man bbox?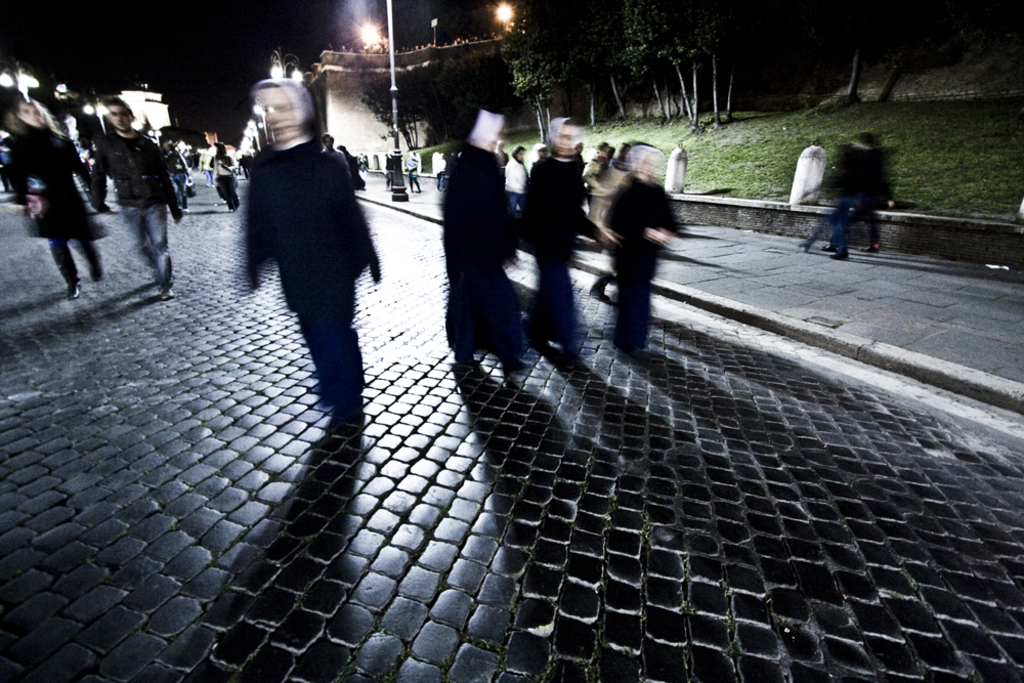
BBox(92, 92, 195, 301)
